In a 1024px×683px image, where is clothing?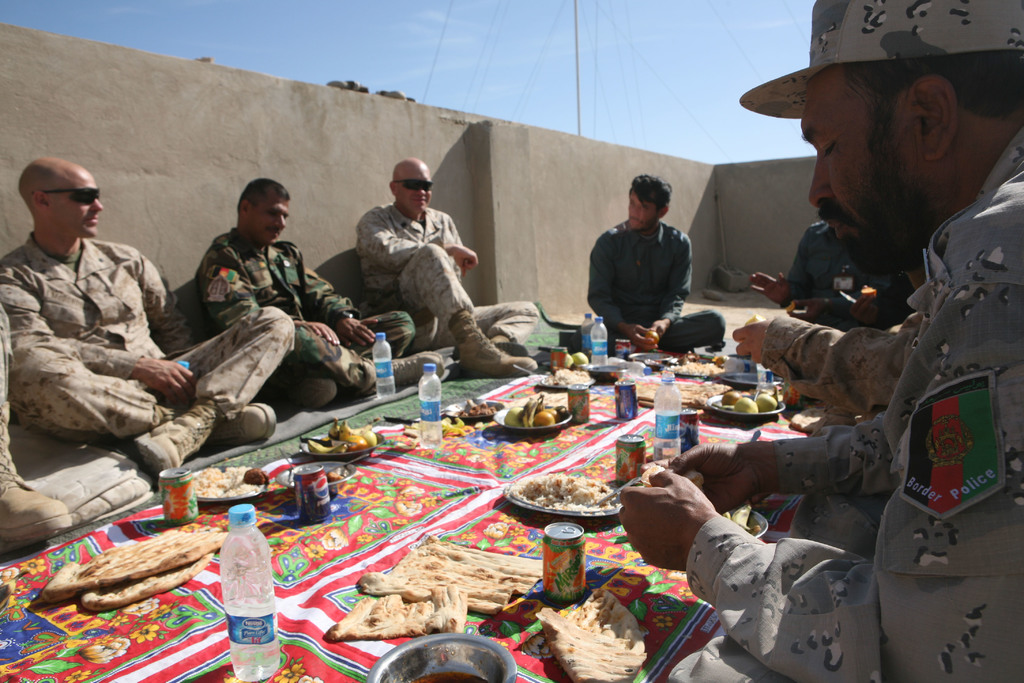
bbox(788, 204, 914, 317).
